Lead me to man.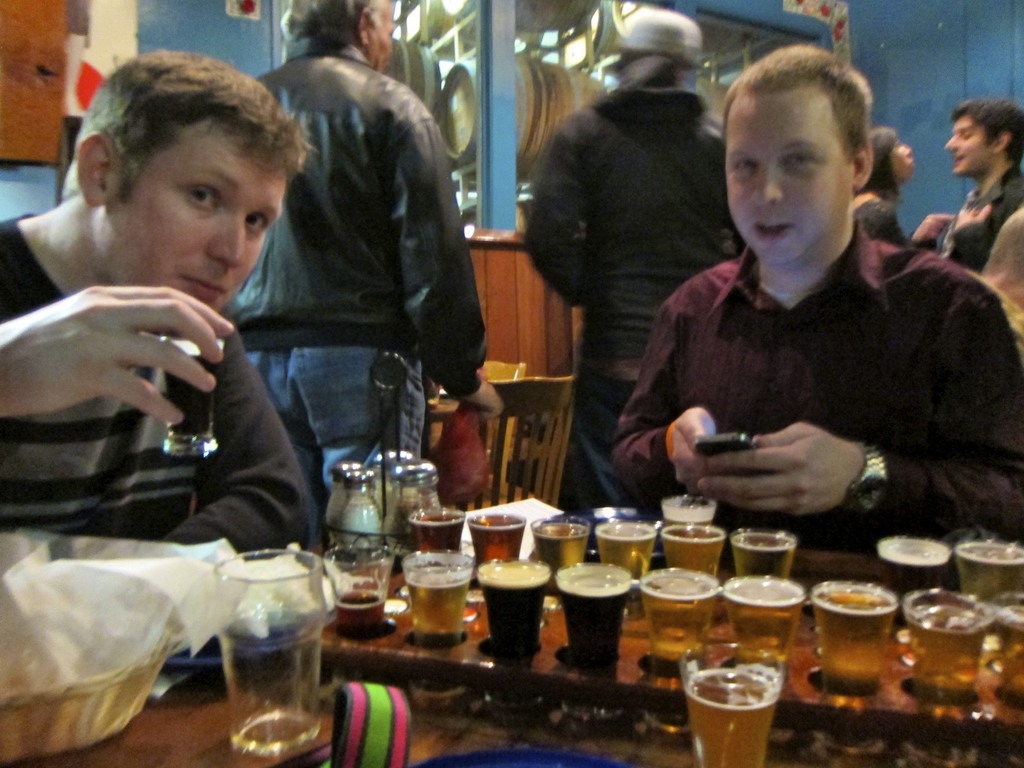
Lead to [933, 98, 1023, 362].
